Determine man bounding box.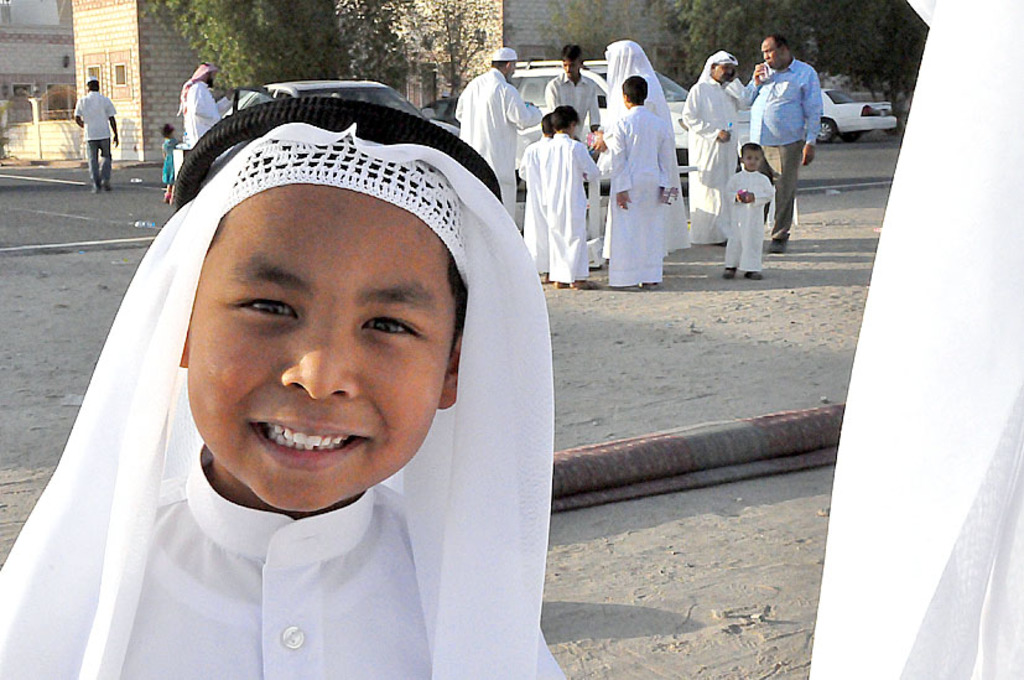
Determined: rect(754, 31, 838, 219).
